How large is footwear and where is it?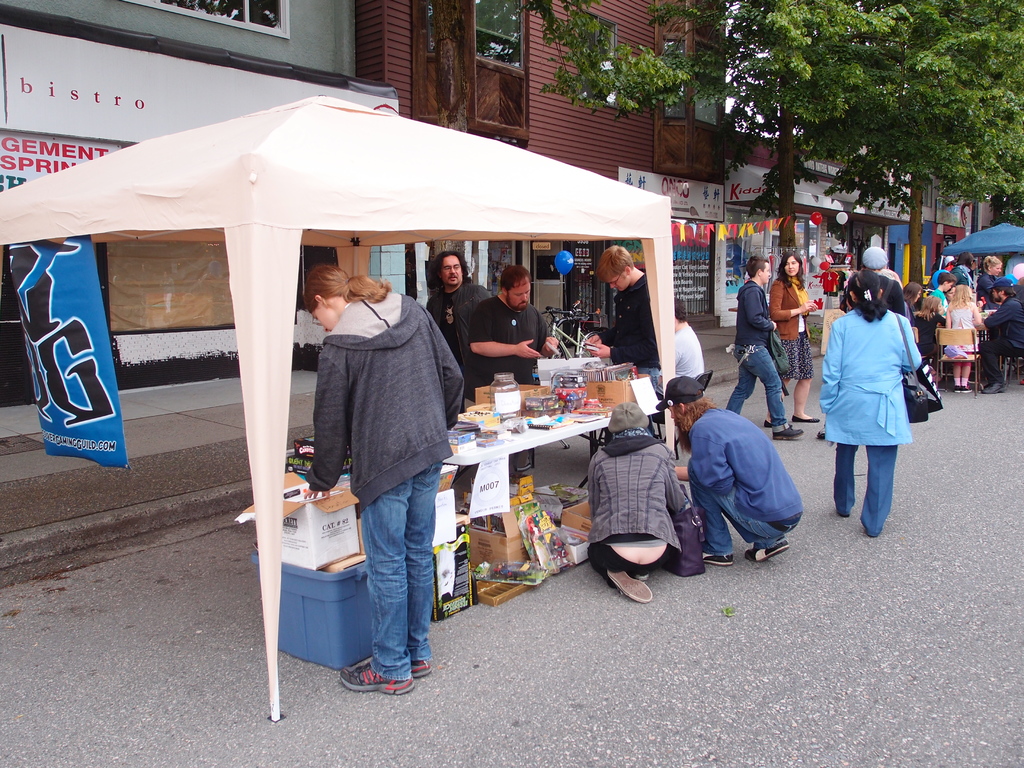
Bounding box: <bbox>700, 546, 735, 563</bbox>.
